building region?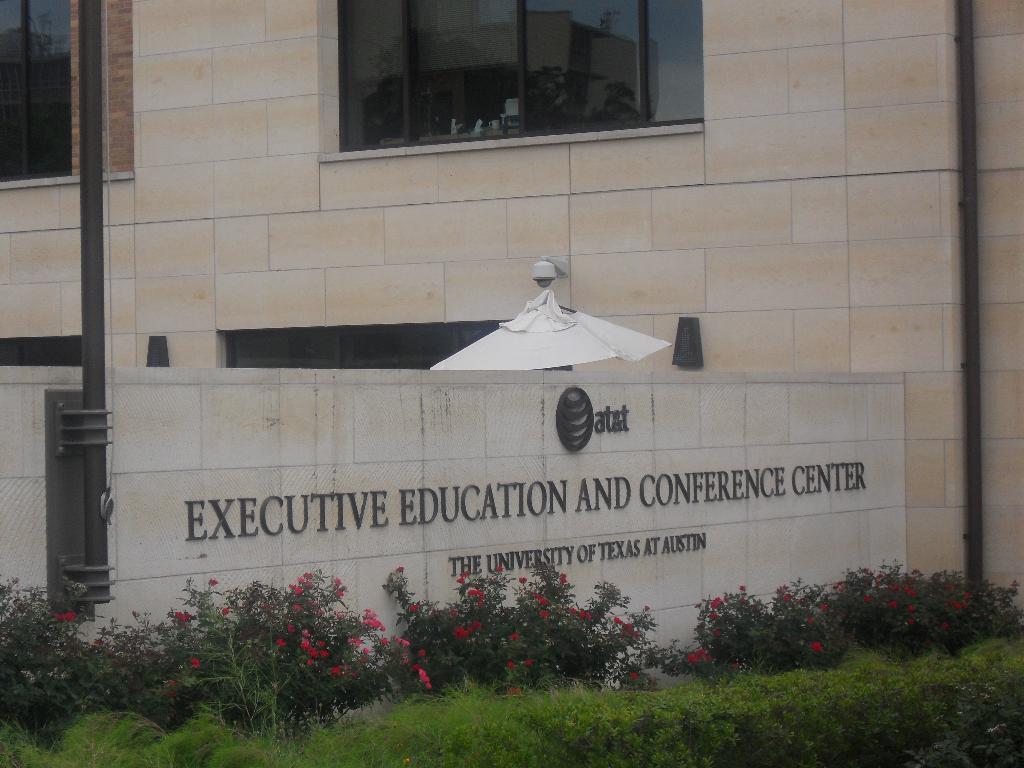
0, 0, 1023, 767
